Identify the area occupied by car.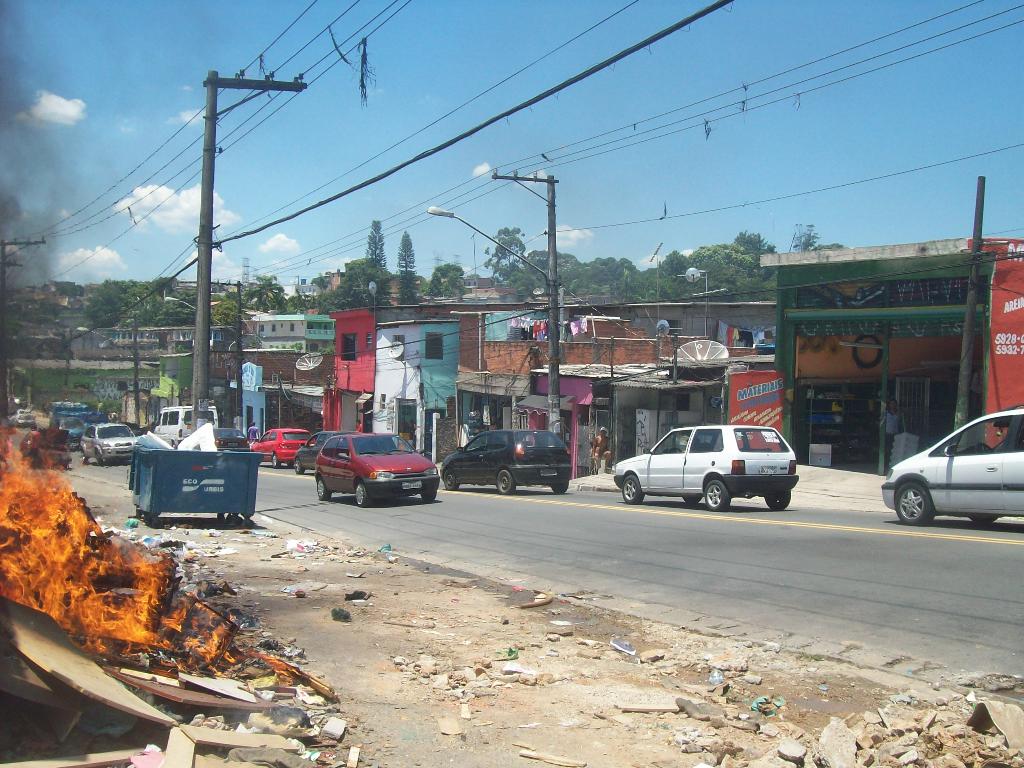
Area: box(12, 413, 34, 430).
